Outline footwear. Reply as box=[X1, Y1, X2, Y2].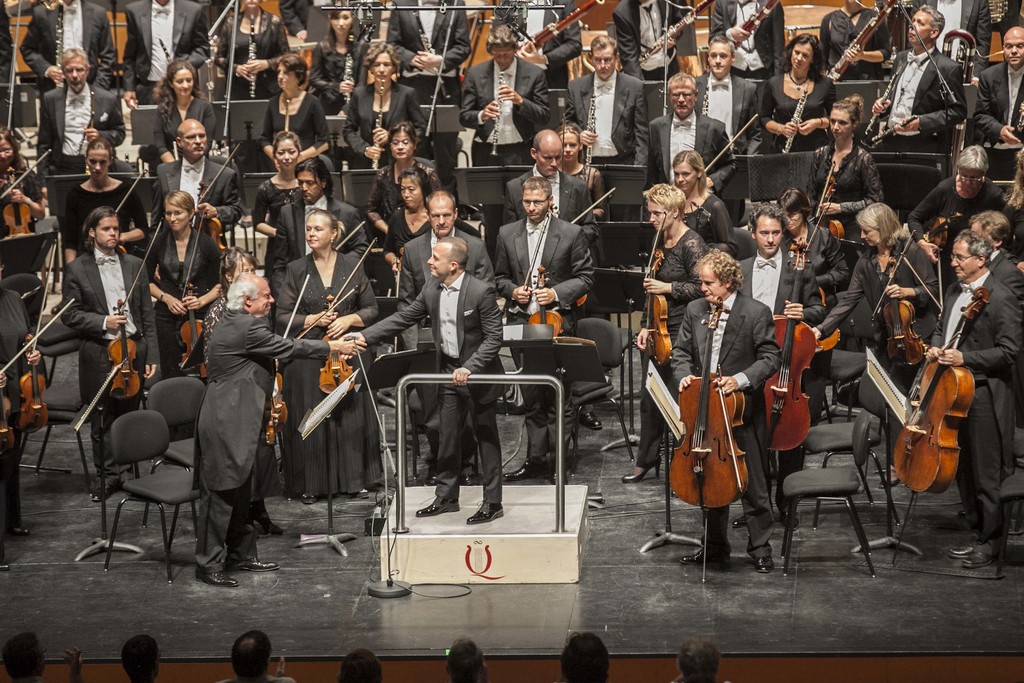
box=[676, 546, 729, 566].
